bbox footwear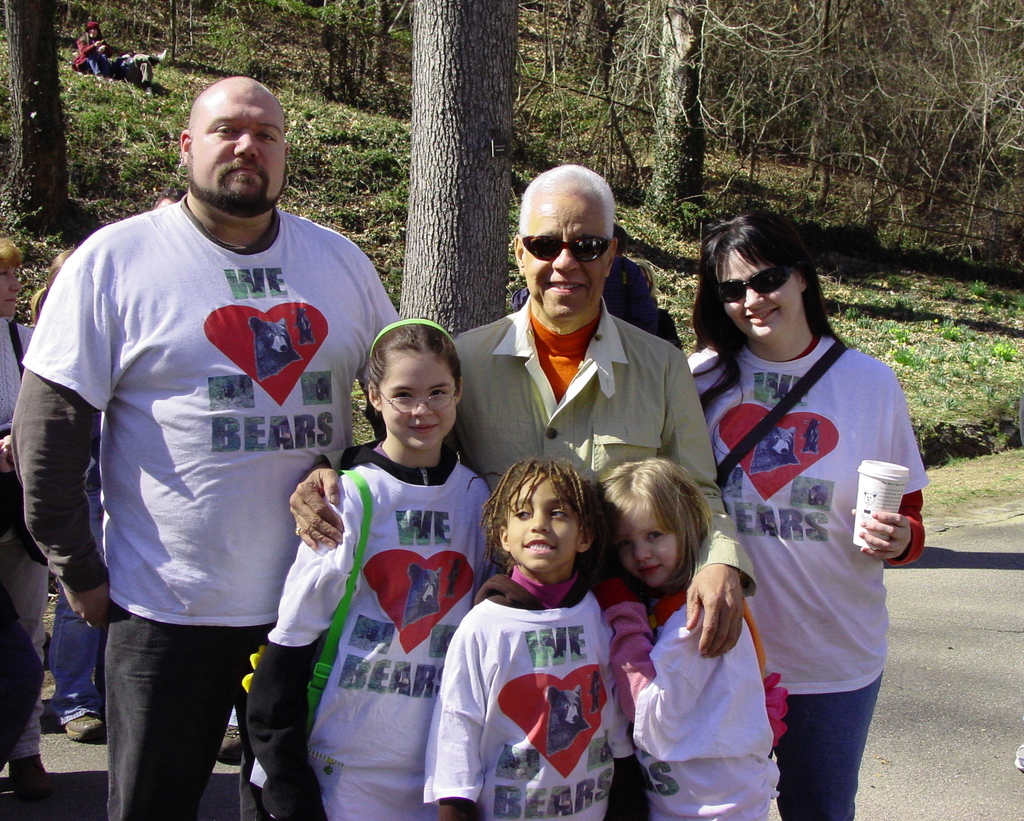
(6,770,57,814)
